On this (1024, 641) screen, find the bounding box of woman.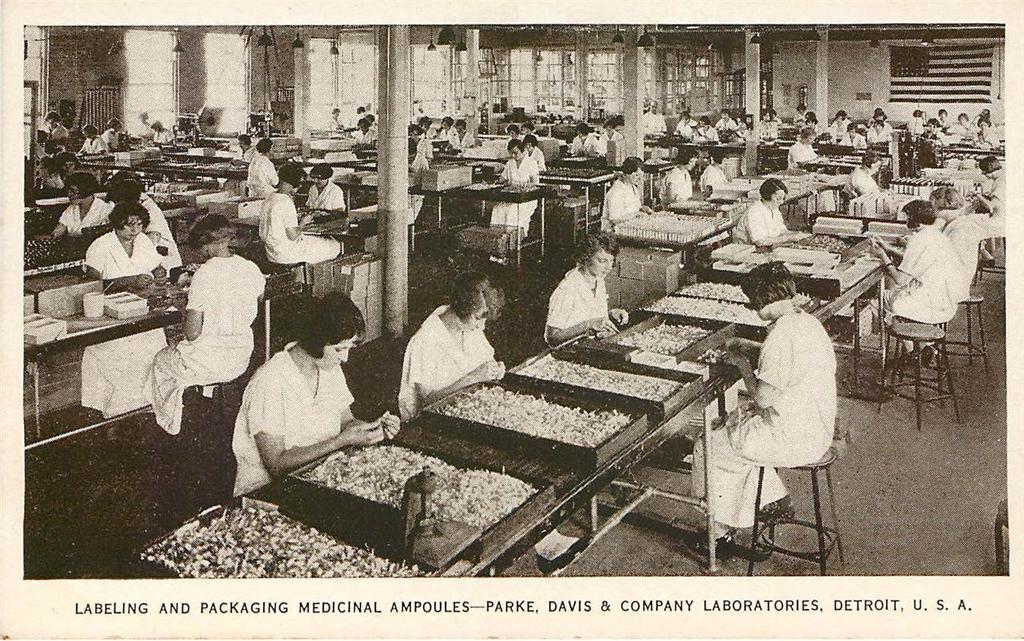
Bounding box: (937,189,978,302).
